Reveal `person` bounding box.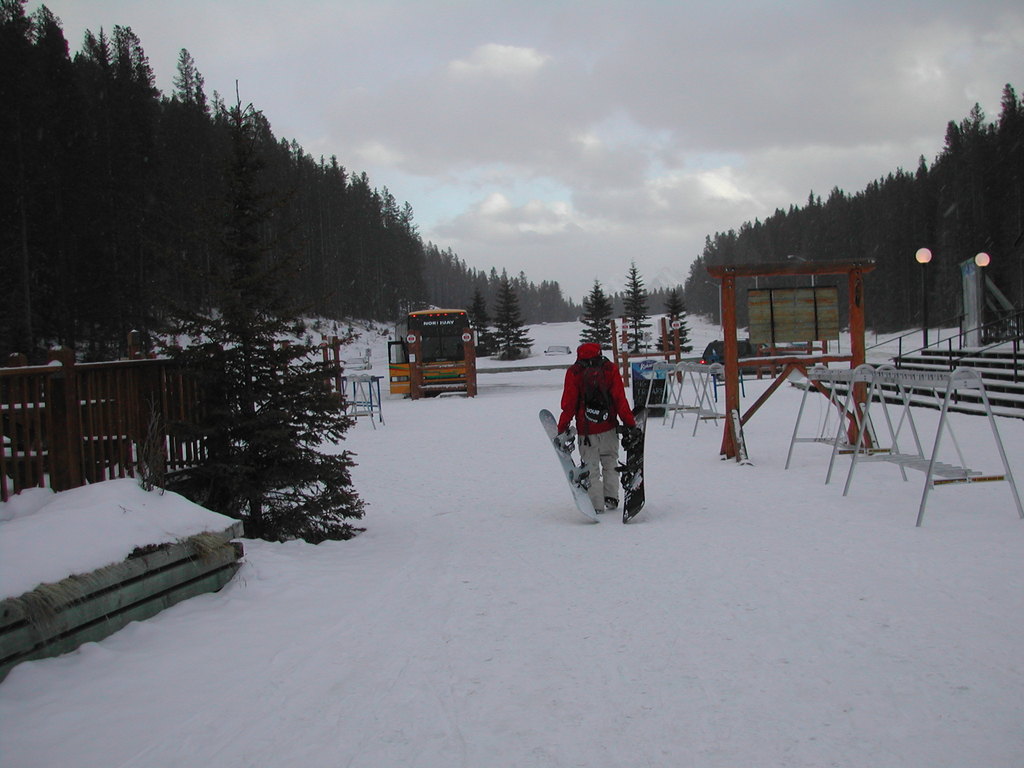
Revealed: [x1=557, y1=340, x2=637, y2=515].
